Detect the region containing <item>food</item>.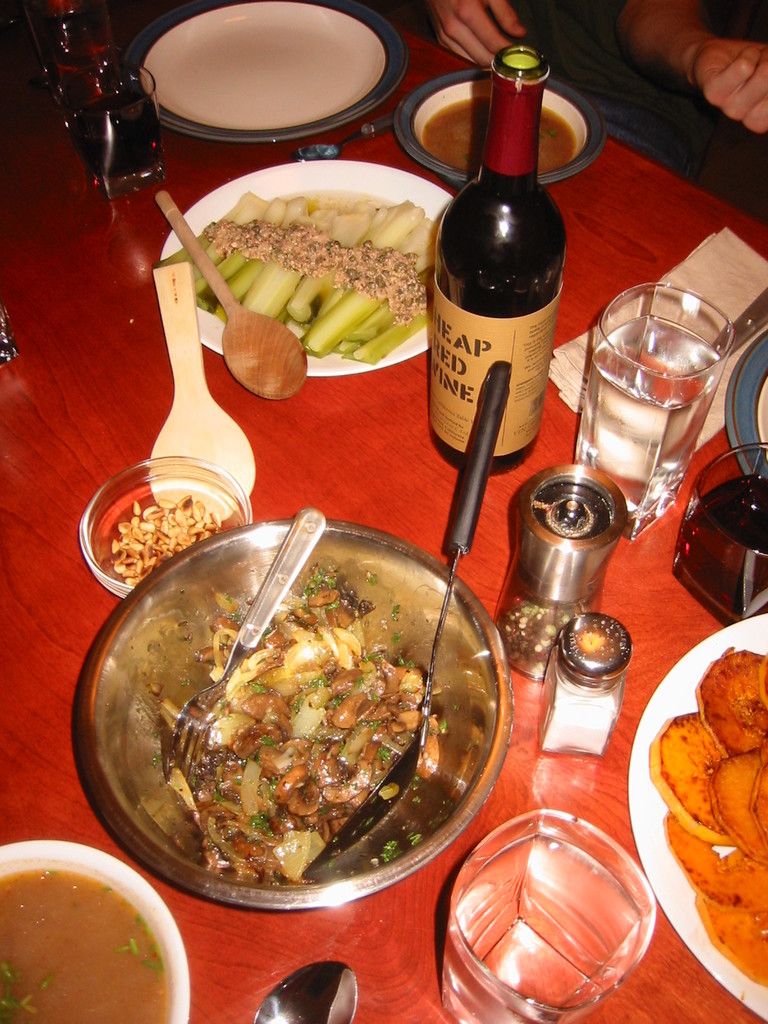
<bbox>150, 580, 465, 890</bbox>.
